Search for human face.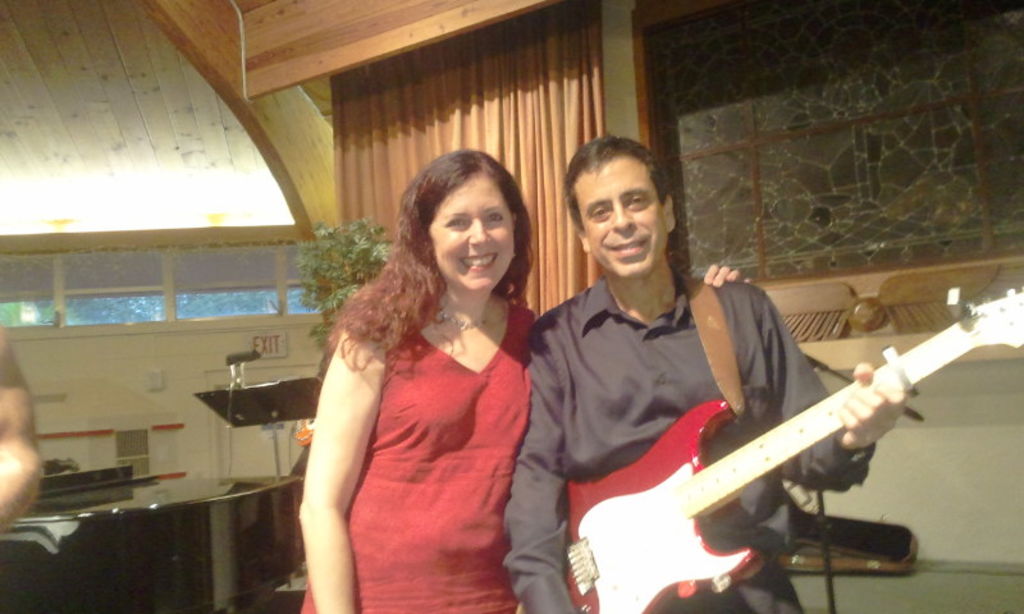
Found at 573 154 667 280.
